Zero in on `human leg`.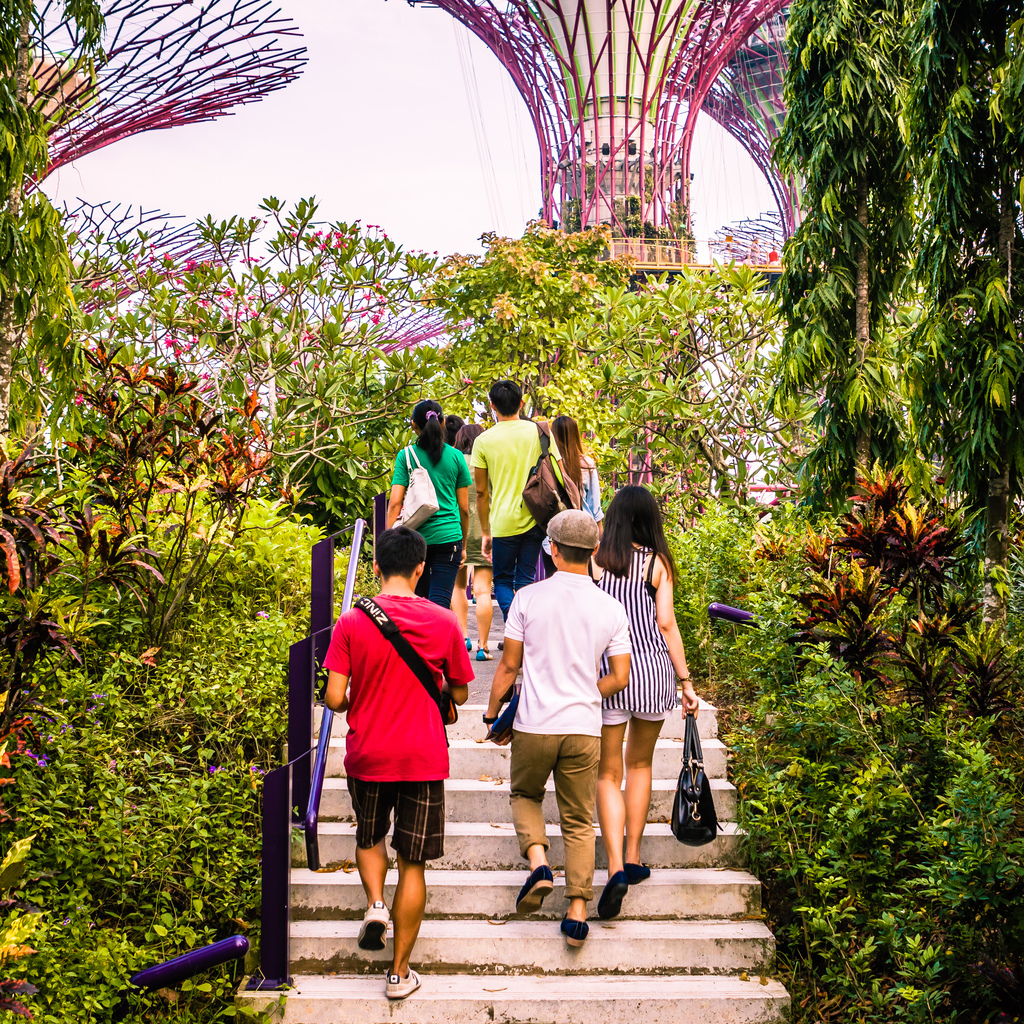
Zeroed in: [x1=380, y1=760, x2=445, y2=1001].
